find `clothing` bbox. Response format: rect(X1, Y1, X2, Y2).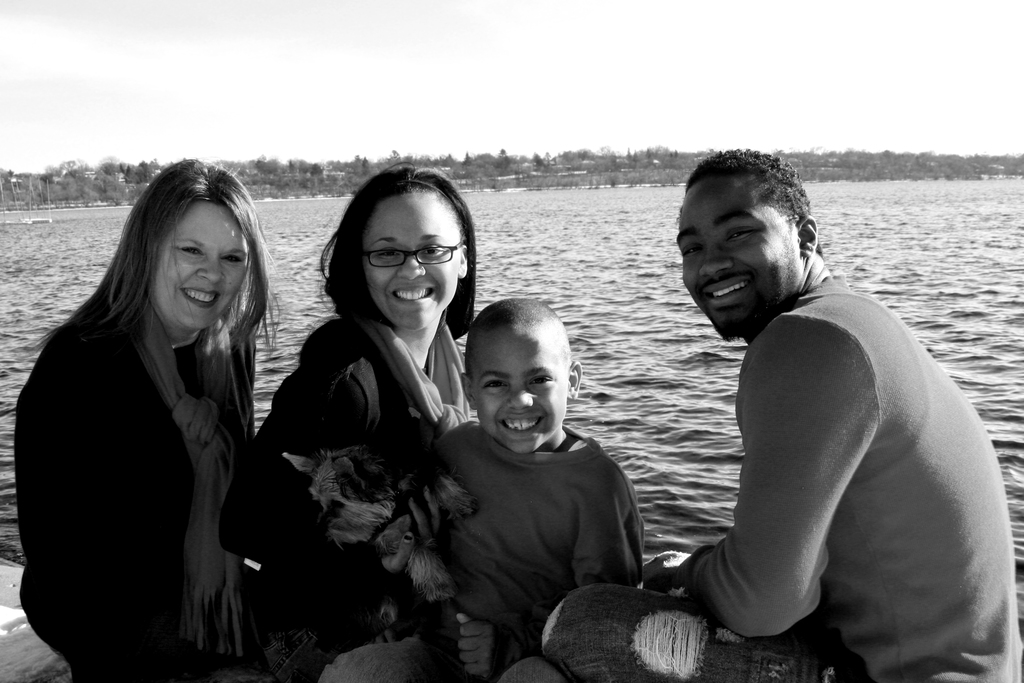
rect(315, 425, 648, 682).
